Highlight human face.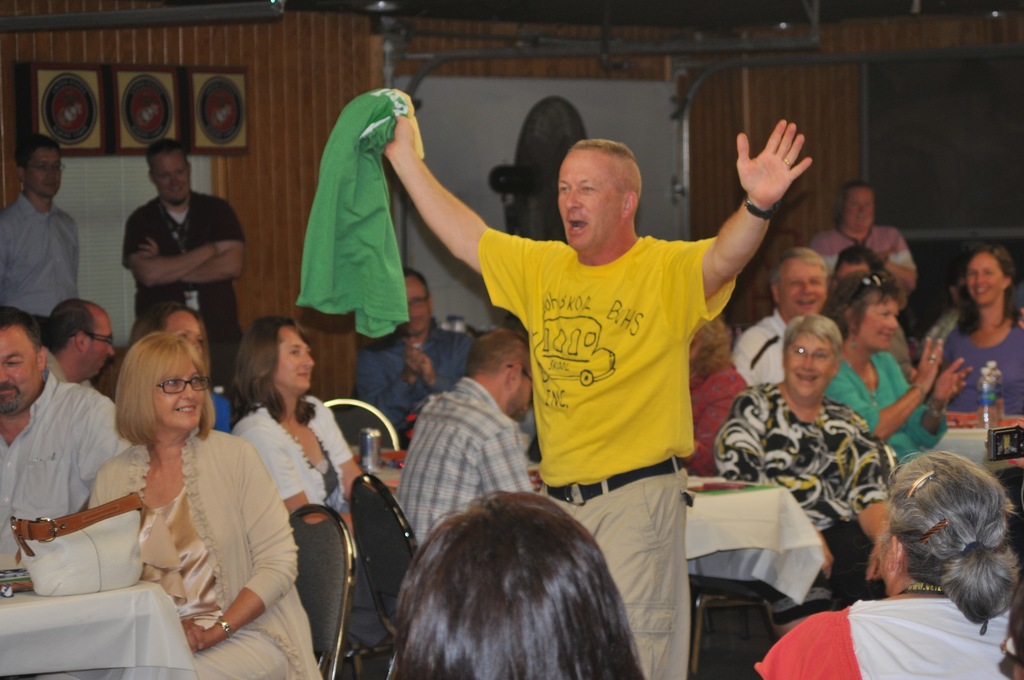
Highlighted region: locate(26, 145, 61, 199).
